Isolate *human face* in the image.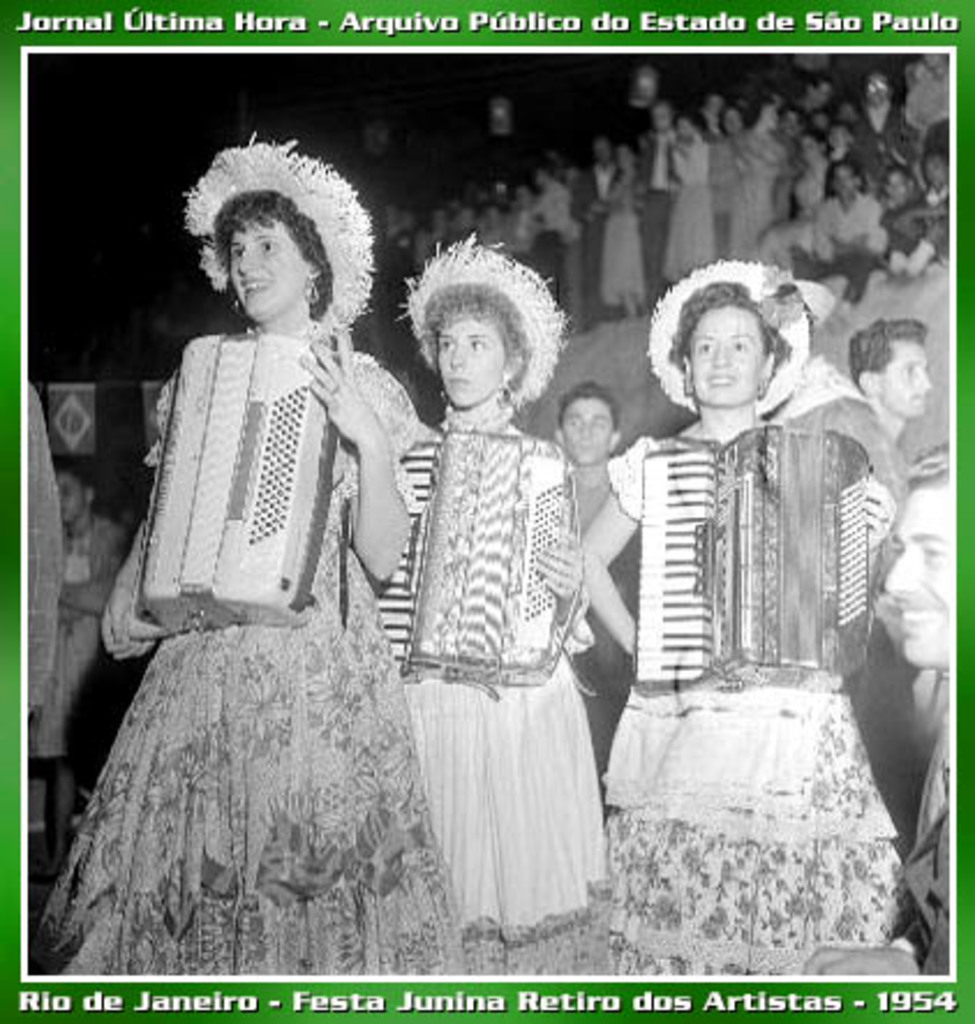
Isolated region: region(885, 481, 950, 675).
